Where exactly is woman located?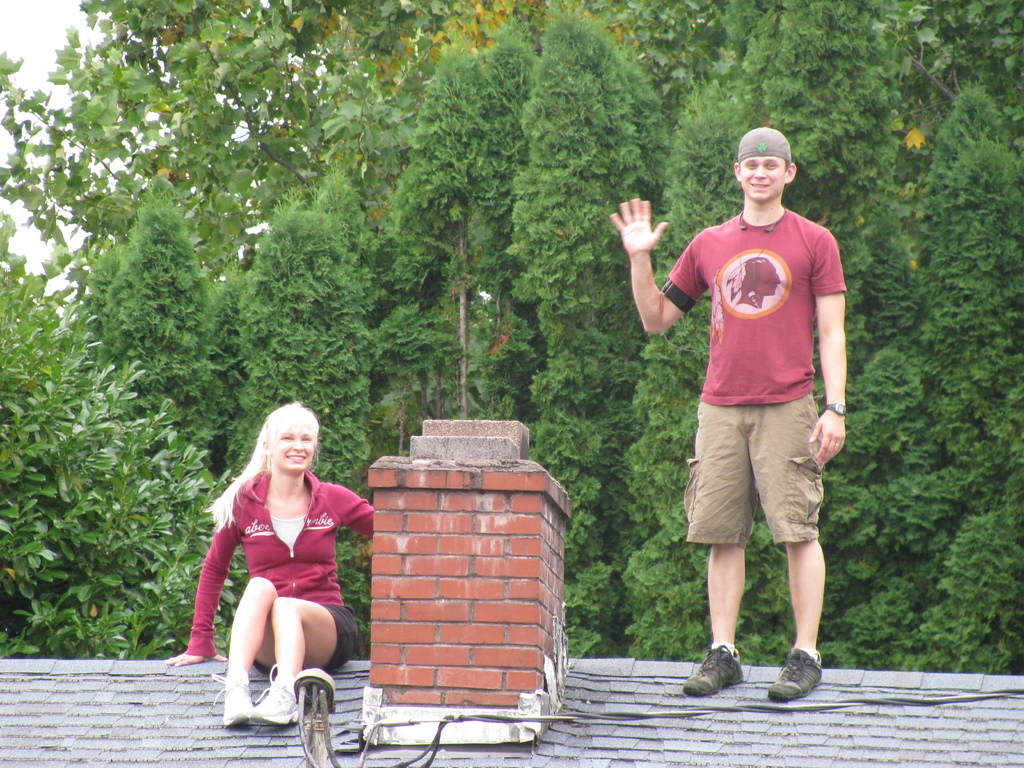
Its bounding box is crop(202, 401, 360, 749).
